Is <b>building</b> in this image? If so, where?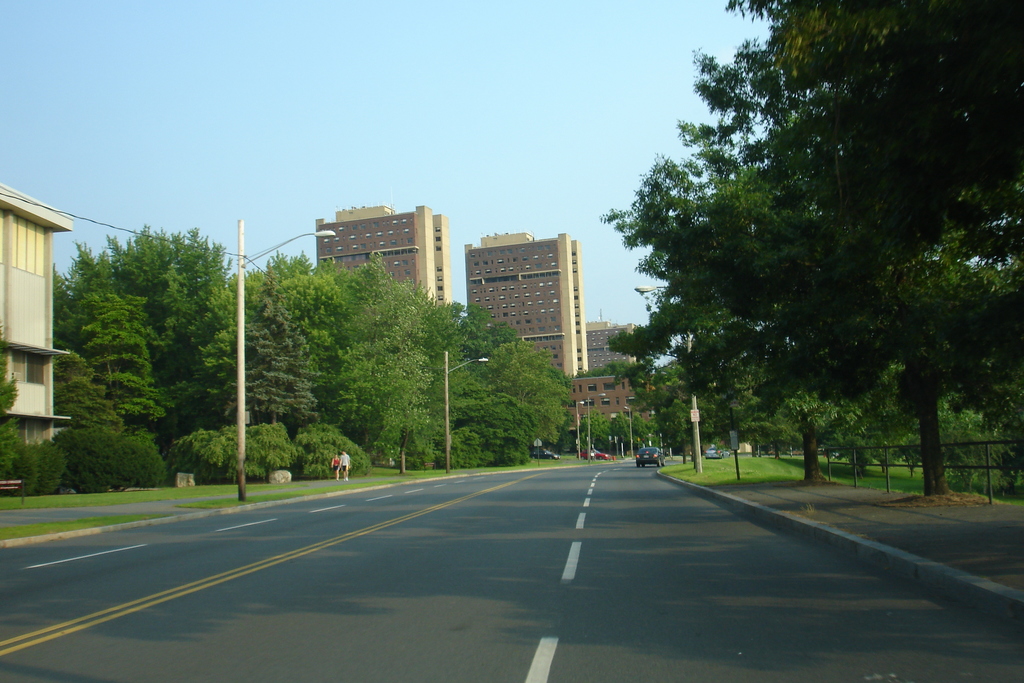
Yes, at (left=0, top=173, right=74, bottom=440).
